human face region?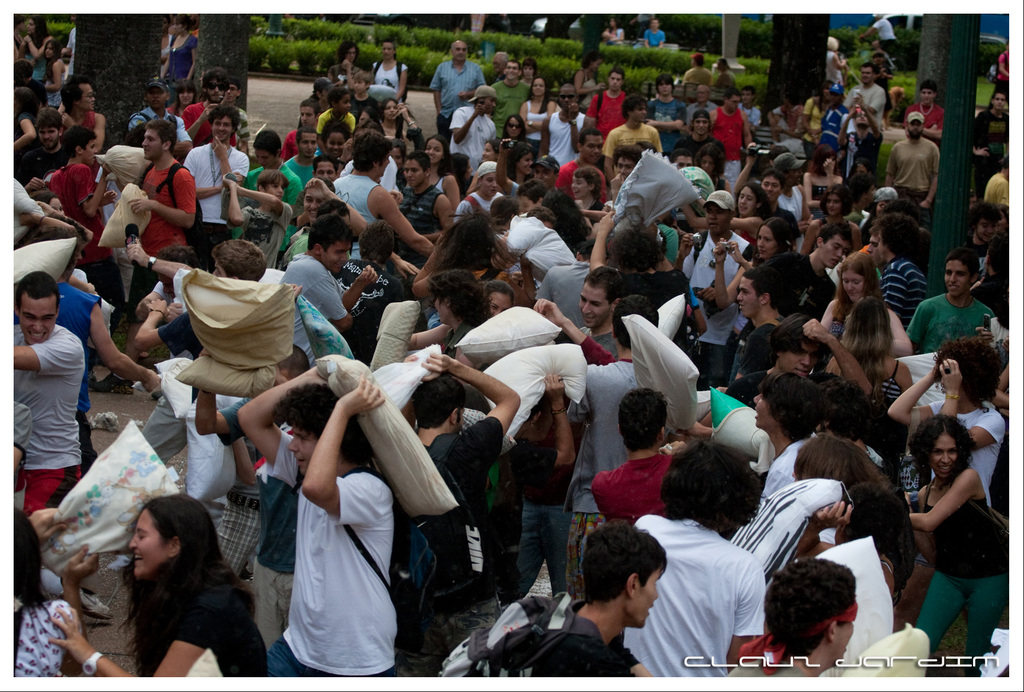
region(907, 116, 923, 137)
